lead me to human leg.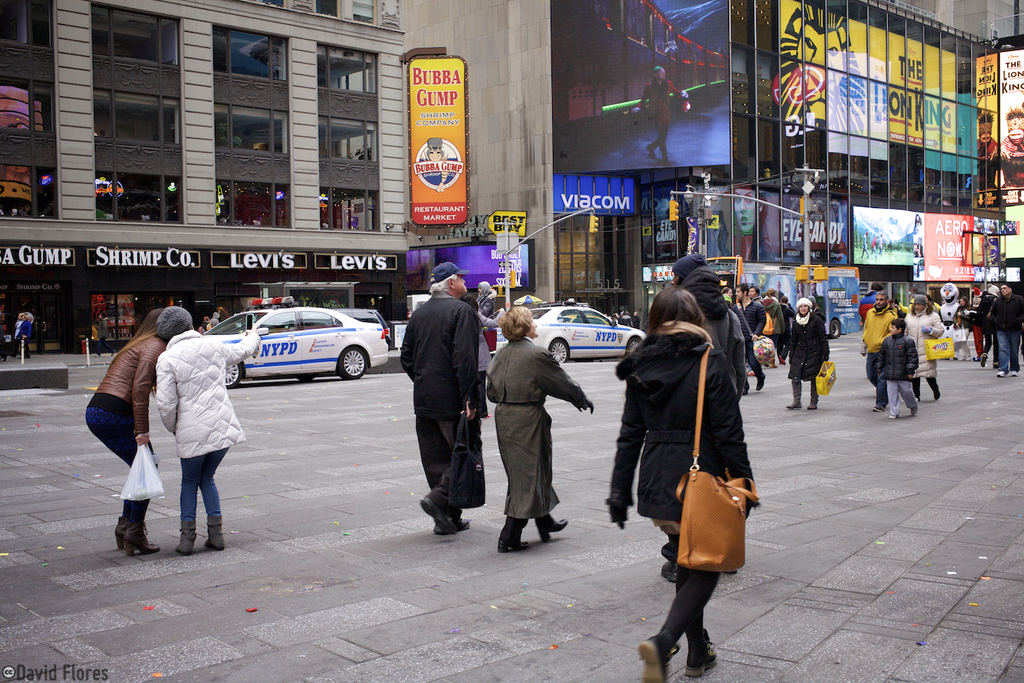
Lead to <bbox>423, 434, 461, 524</bbox>.
